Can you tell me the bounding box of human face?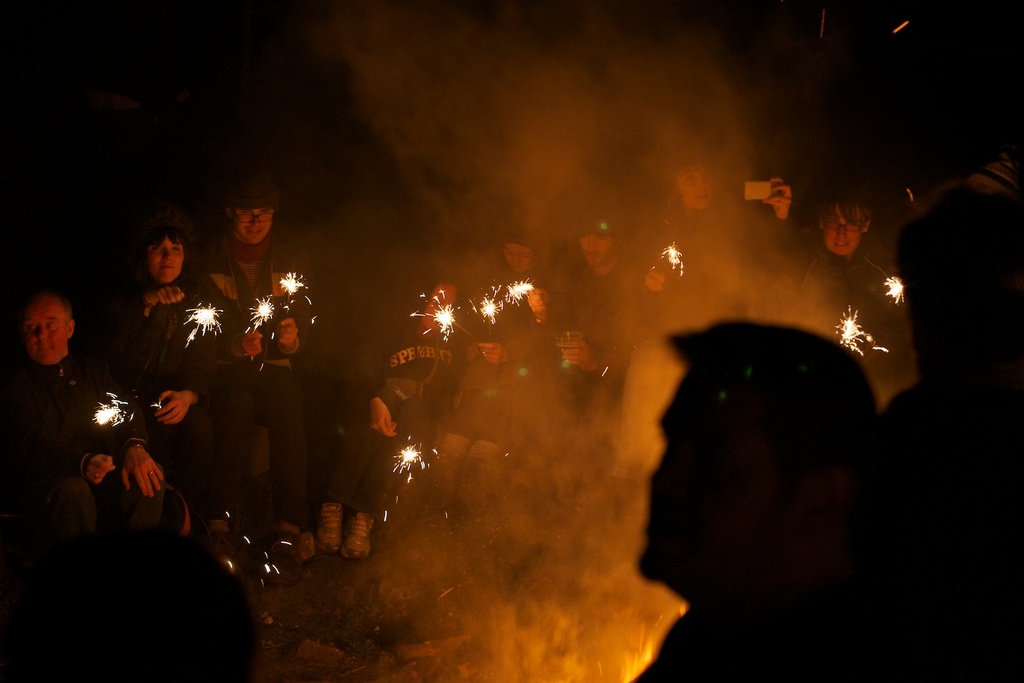
16 296 70 361.
